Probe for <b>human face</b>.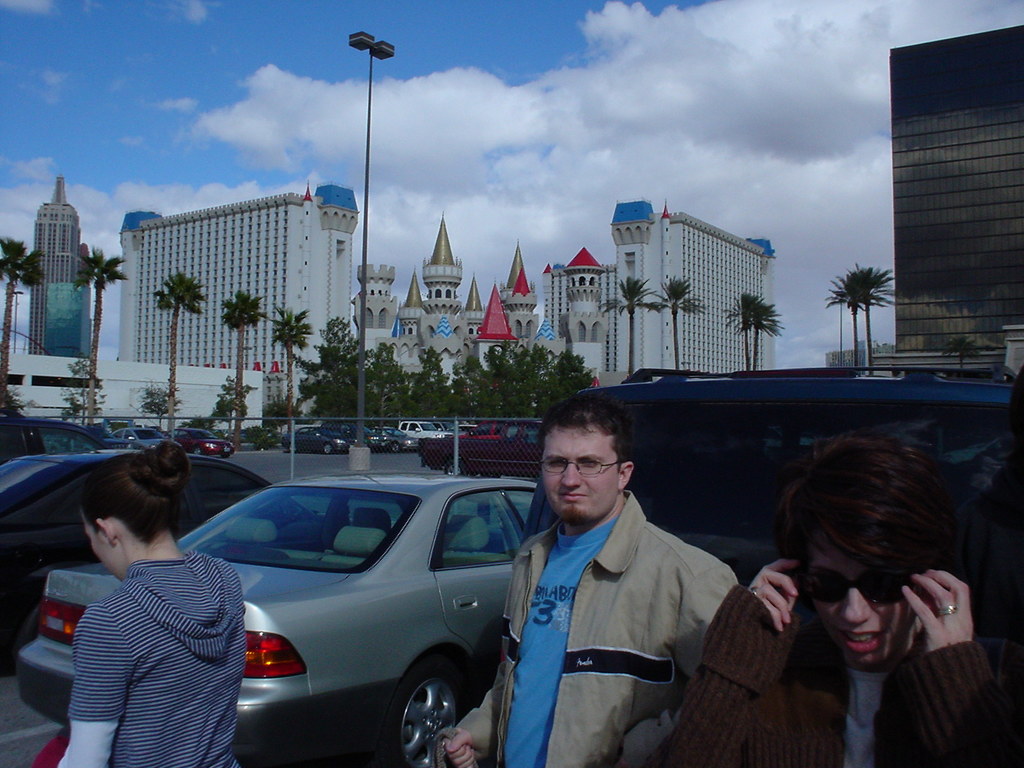
Probe result: [left=540, top=423, right=620, bottom=519].
